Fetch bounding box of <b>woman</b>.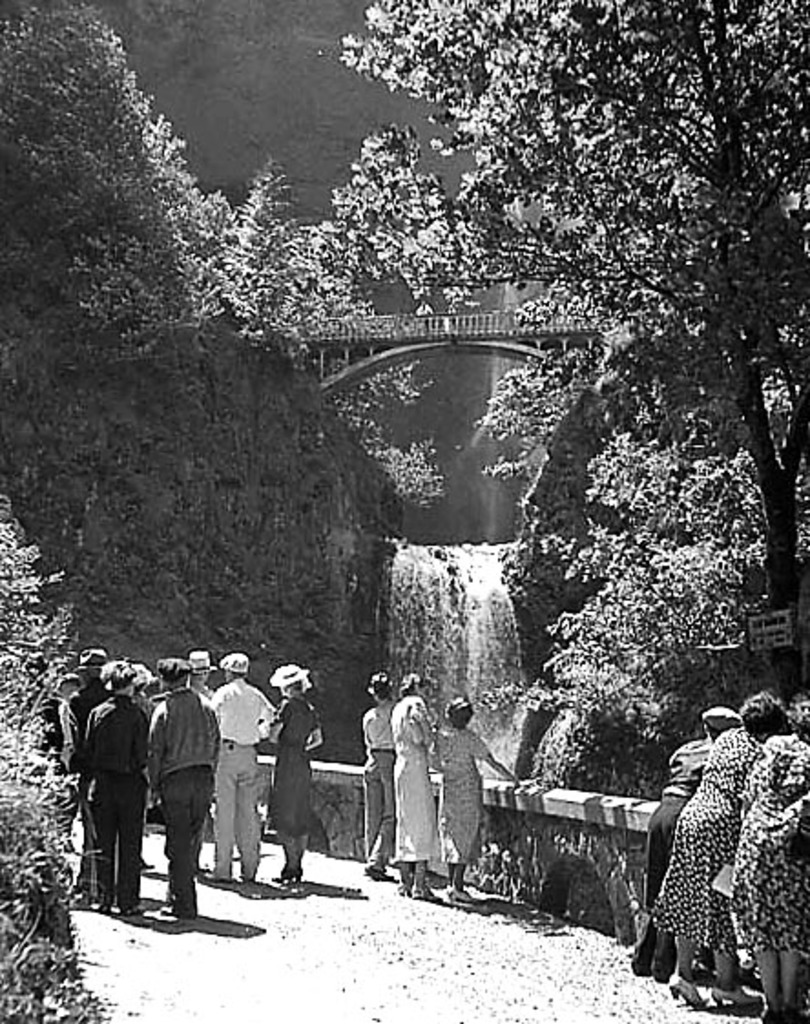
Bbox: x1=628 y1=705 x2=748 y2=977.
